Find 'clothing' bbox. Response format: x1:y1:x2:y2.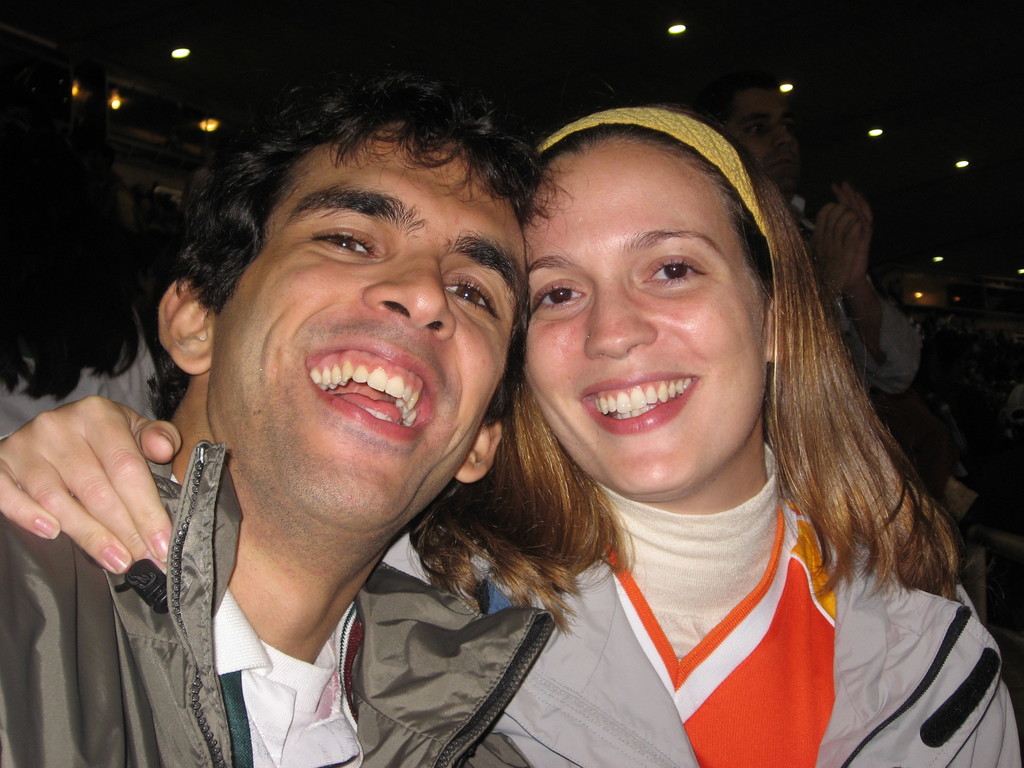
803:220:921:392.
